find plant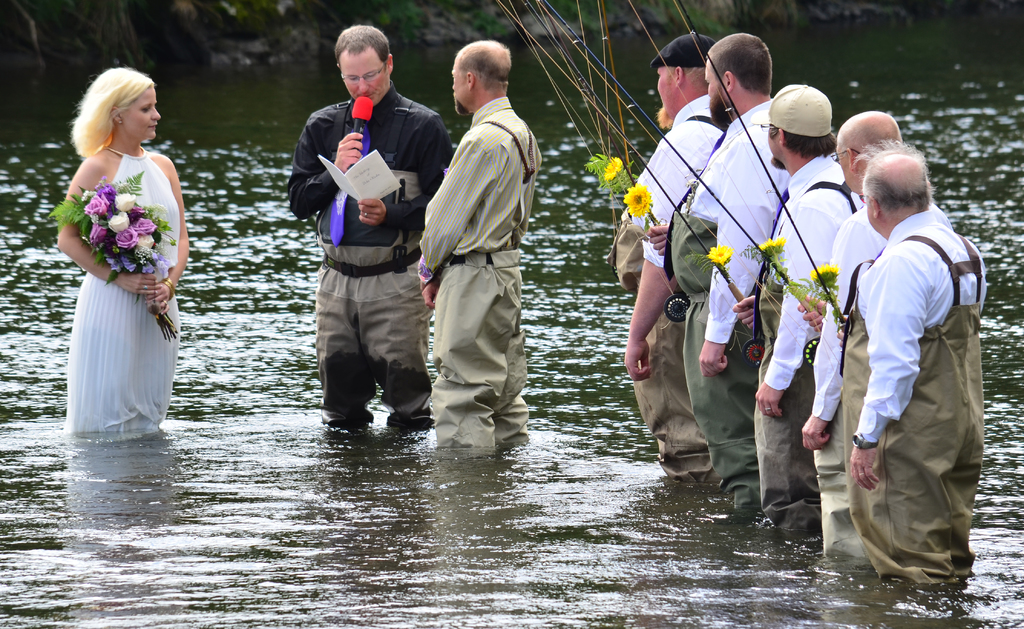
<region>740, 236, 794, 287</region>
